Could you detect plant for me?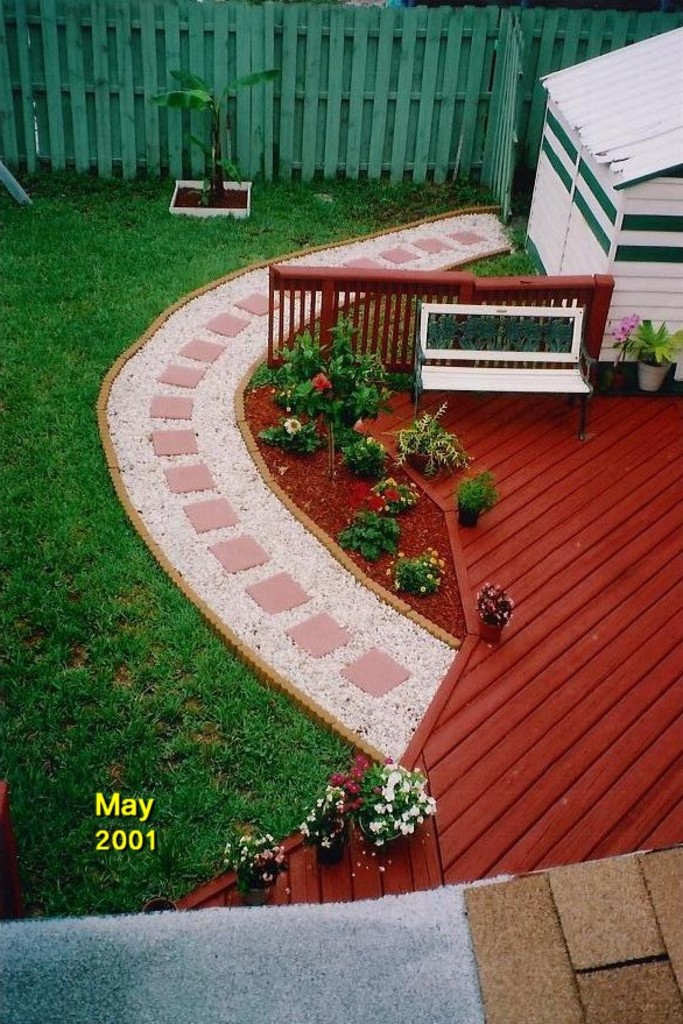
Detection result: 453:468:501:510.
